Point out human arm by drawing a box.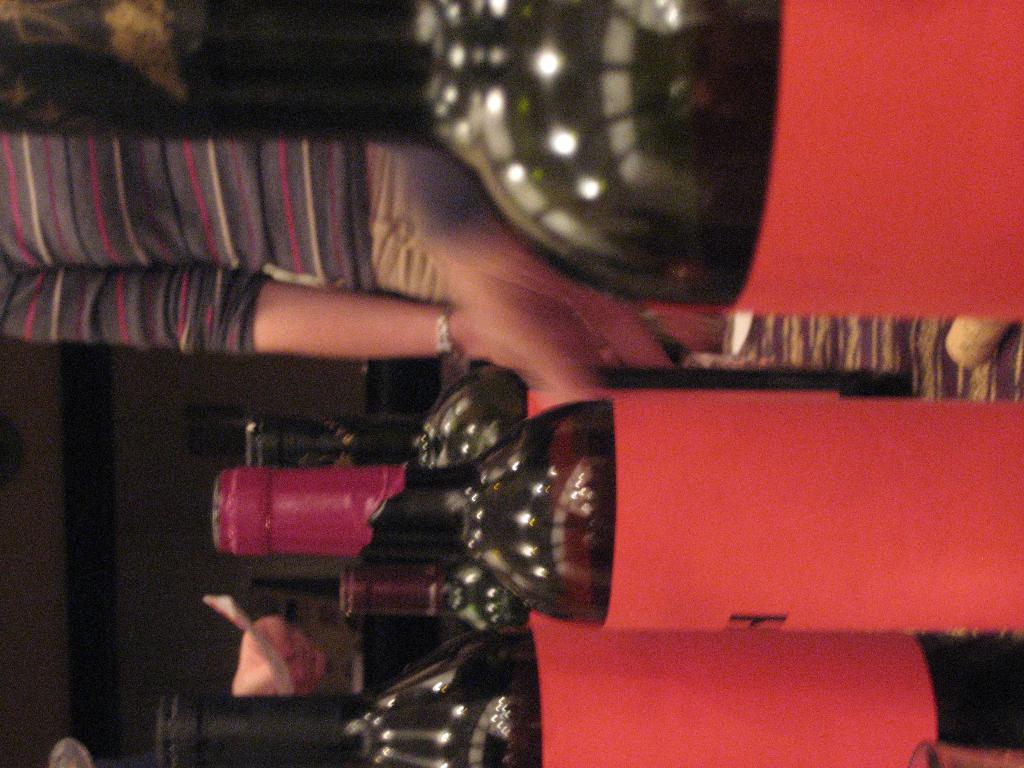
region(0, 262, 534, 373).
